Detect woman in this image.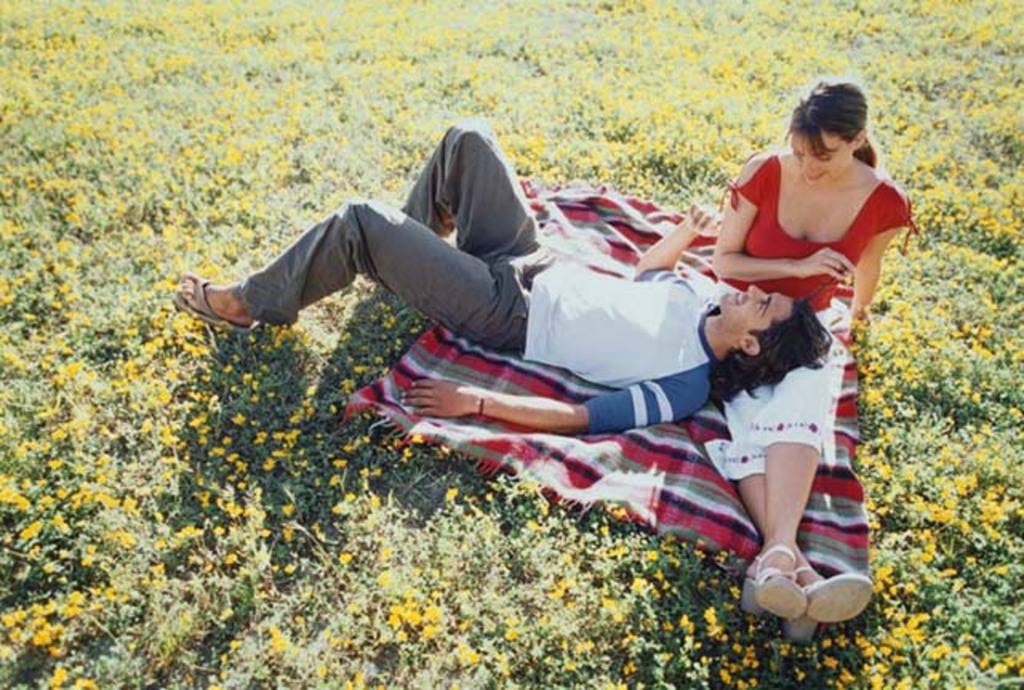
Detection: (707, 75, 915, 644).
